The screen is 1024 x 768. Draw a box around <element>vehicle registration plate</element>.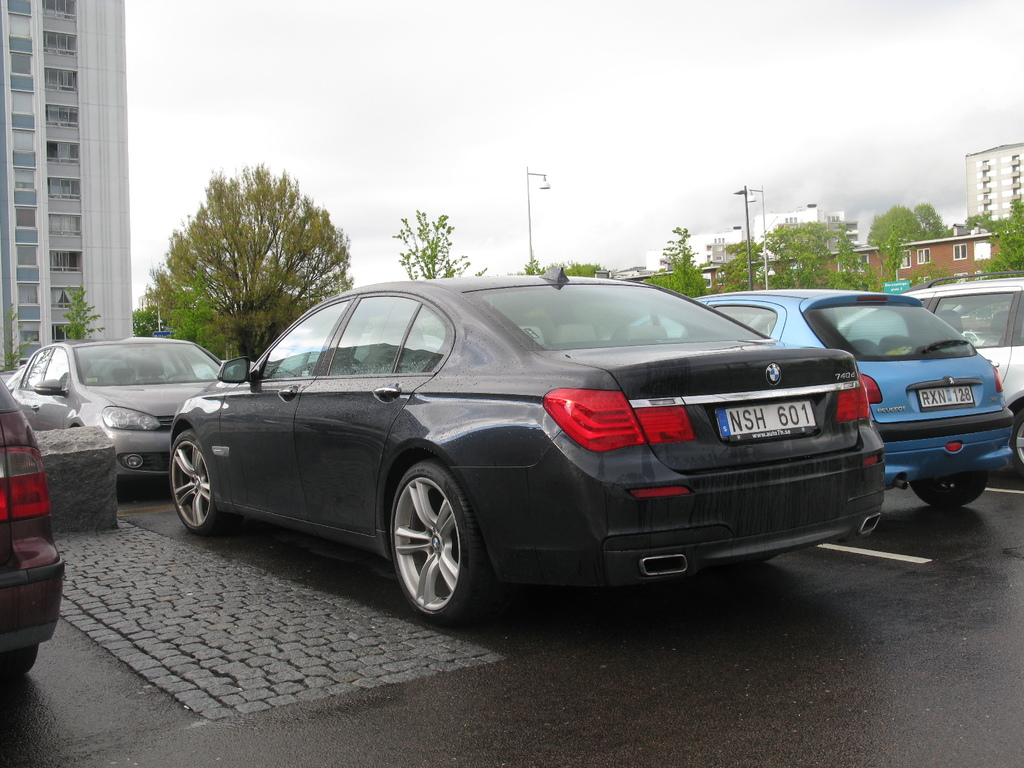
left=710, top=397, right=815, bottom=445.
